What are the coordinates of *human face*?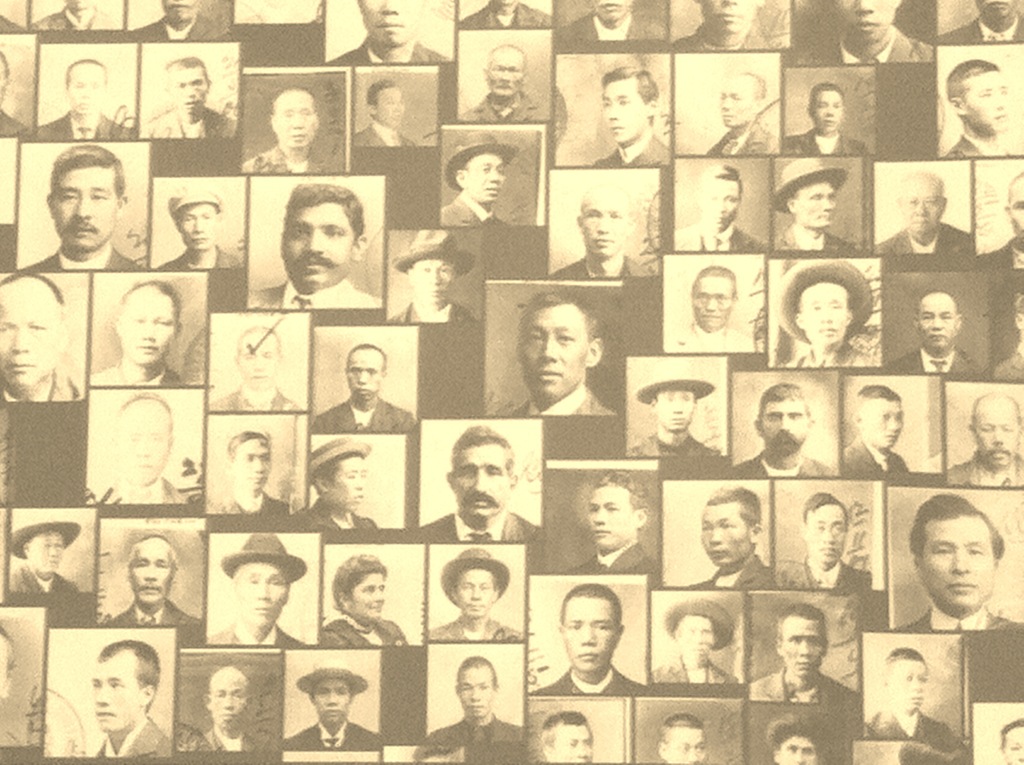
[left=565, top=595, right=611, bottom=673].
